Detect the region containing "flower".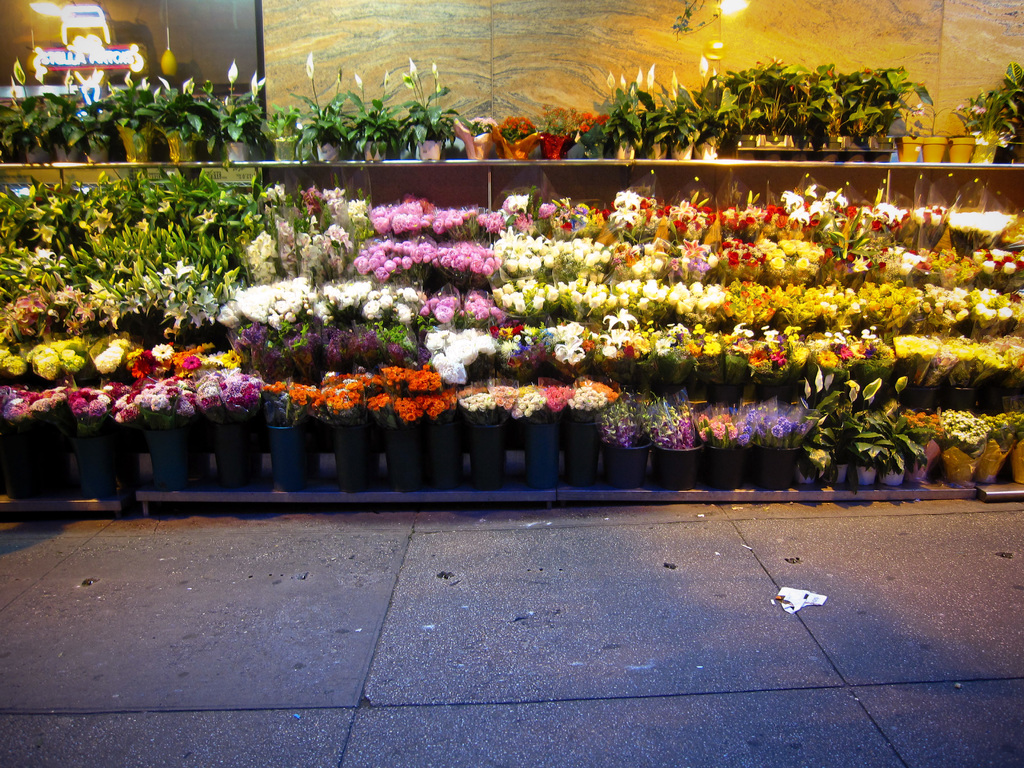
locate(124, 73, 136, 88).
